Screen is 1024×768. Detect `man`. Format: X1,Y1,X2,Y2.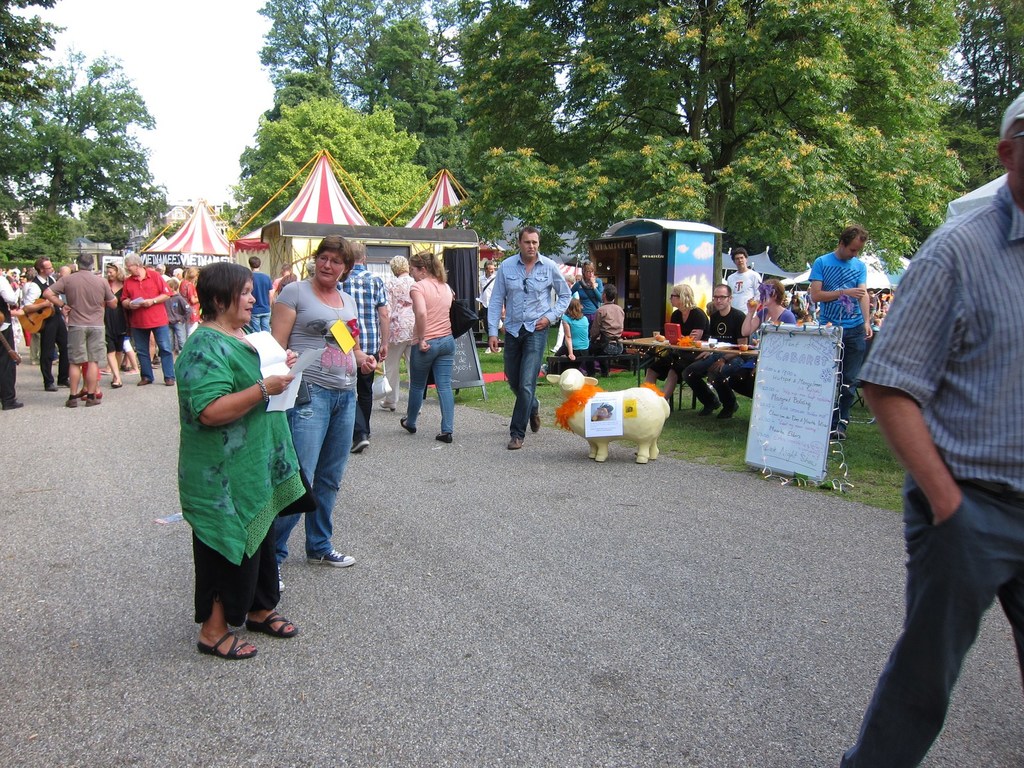
587,284,627,378.
